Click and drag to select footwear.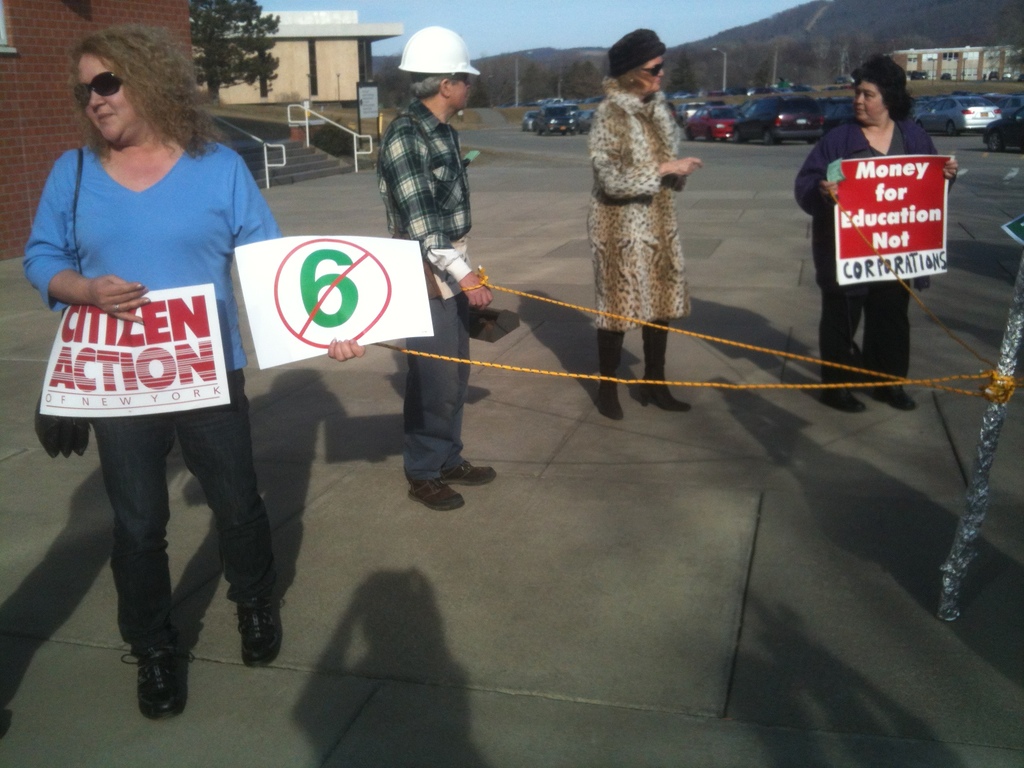
Selection: Rect(407, 476, 468, 512).
